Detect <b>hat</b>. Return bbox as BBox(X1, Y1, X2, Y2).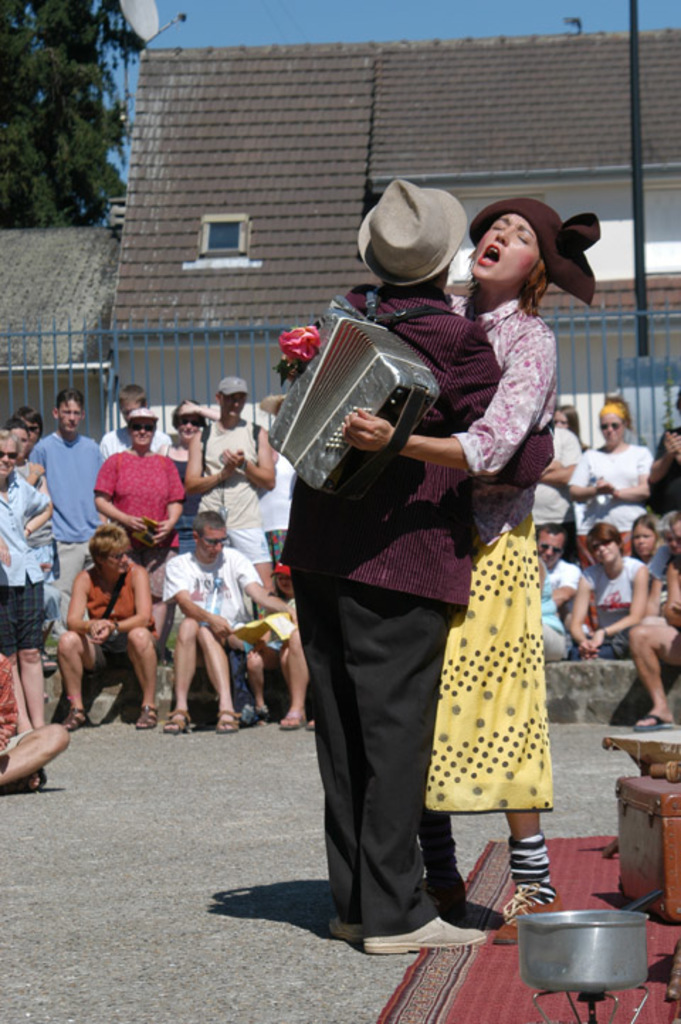
BBox(129, 407, 162, 425).
